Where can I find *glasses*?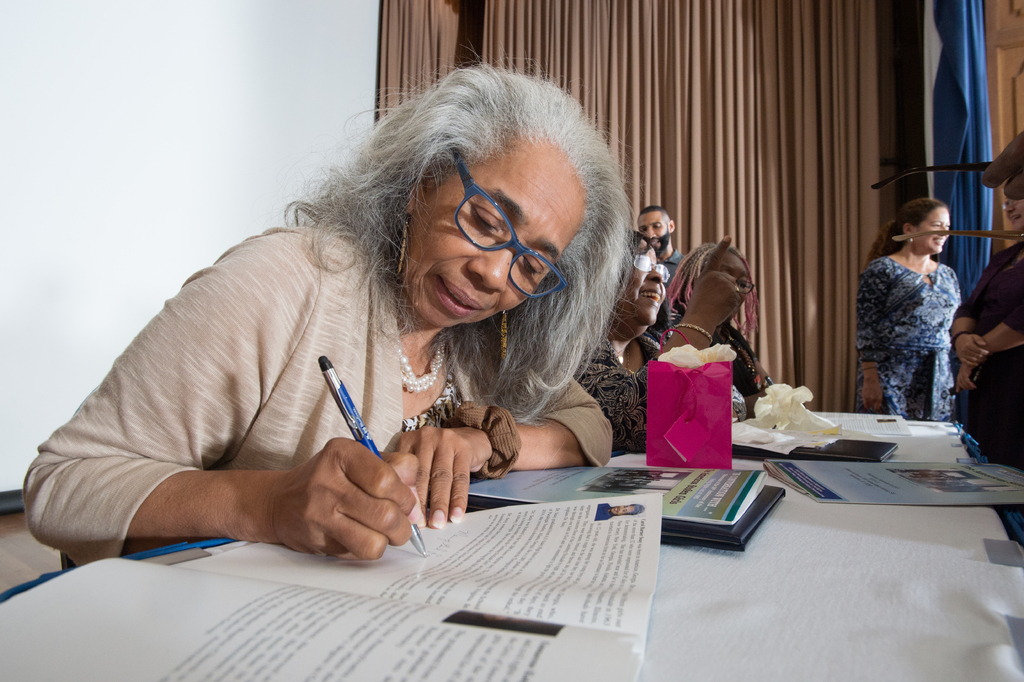
You can find it at <box>446,140,564,313</box>.
